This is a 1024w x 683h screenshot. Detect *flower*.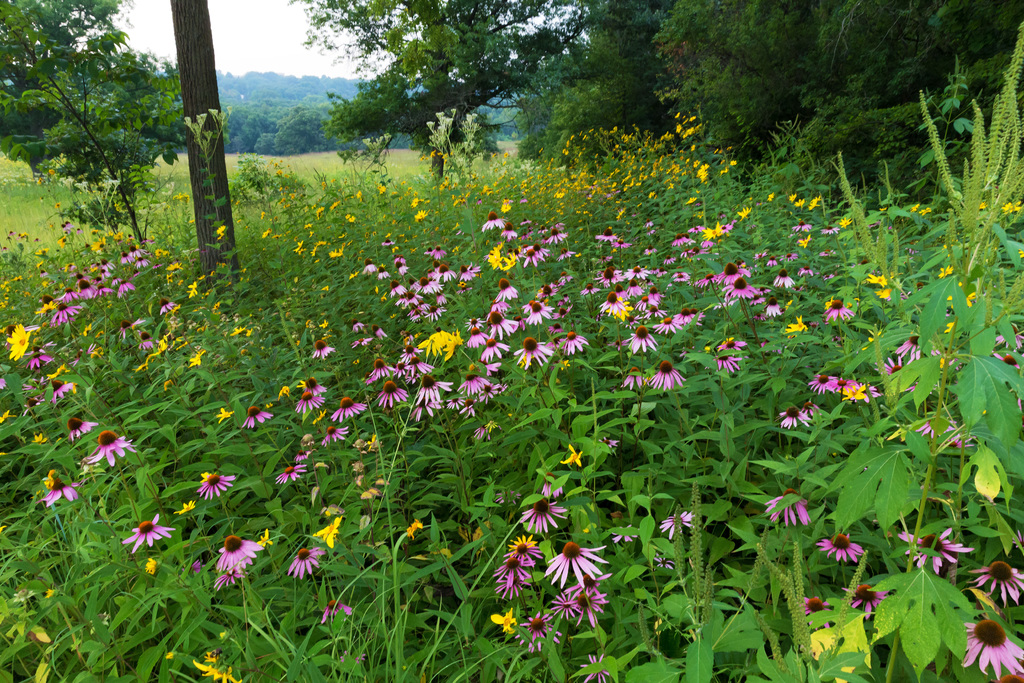
bbox(620, 370, 646, 390).
